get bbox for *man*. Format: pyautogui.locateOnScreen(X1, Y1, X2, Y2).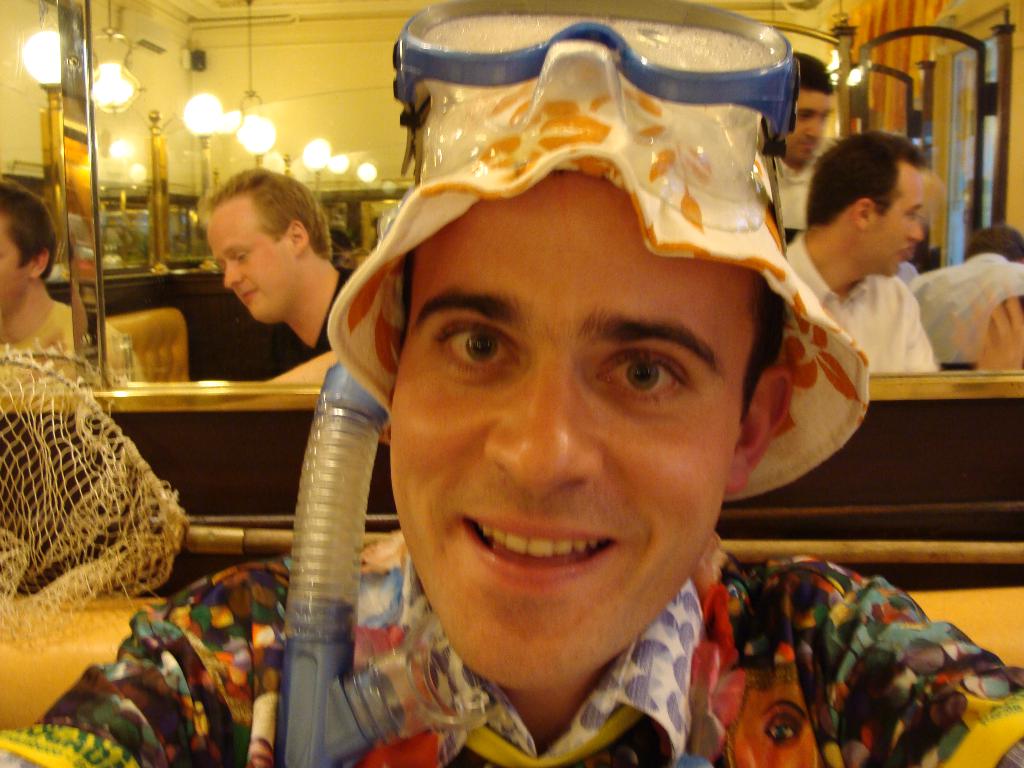
pyautogui.locateOnScreen(773, 47, 833, 241).
